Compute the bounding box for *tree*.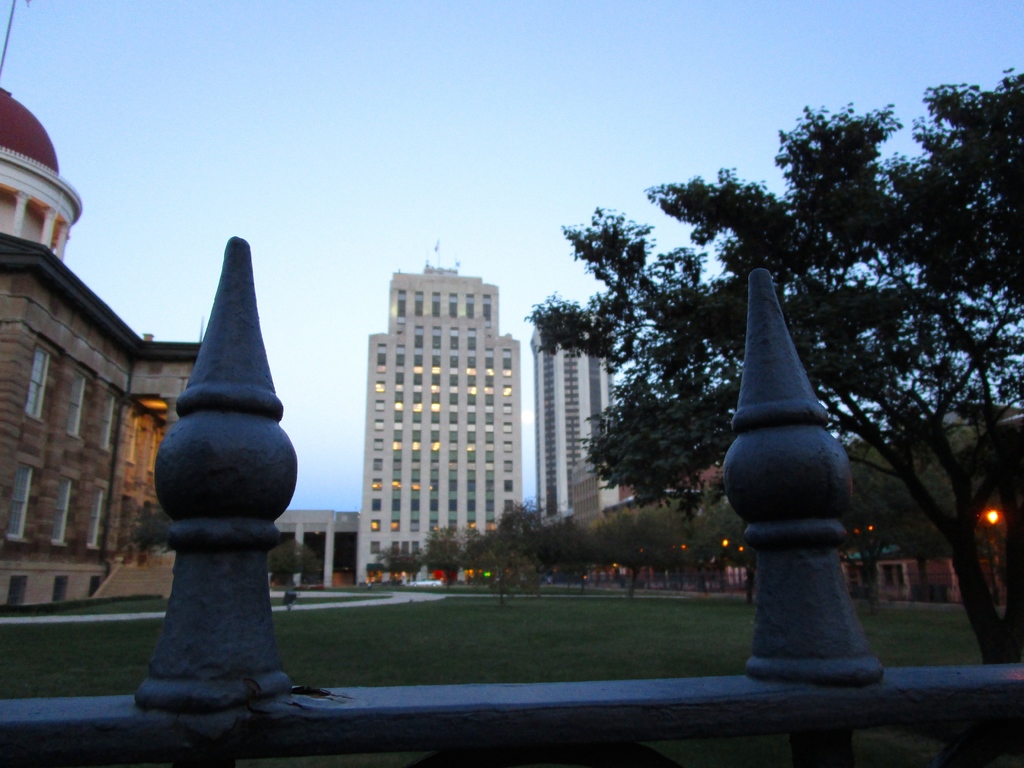
select_region(377, 542, 425, 584).
